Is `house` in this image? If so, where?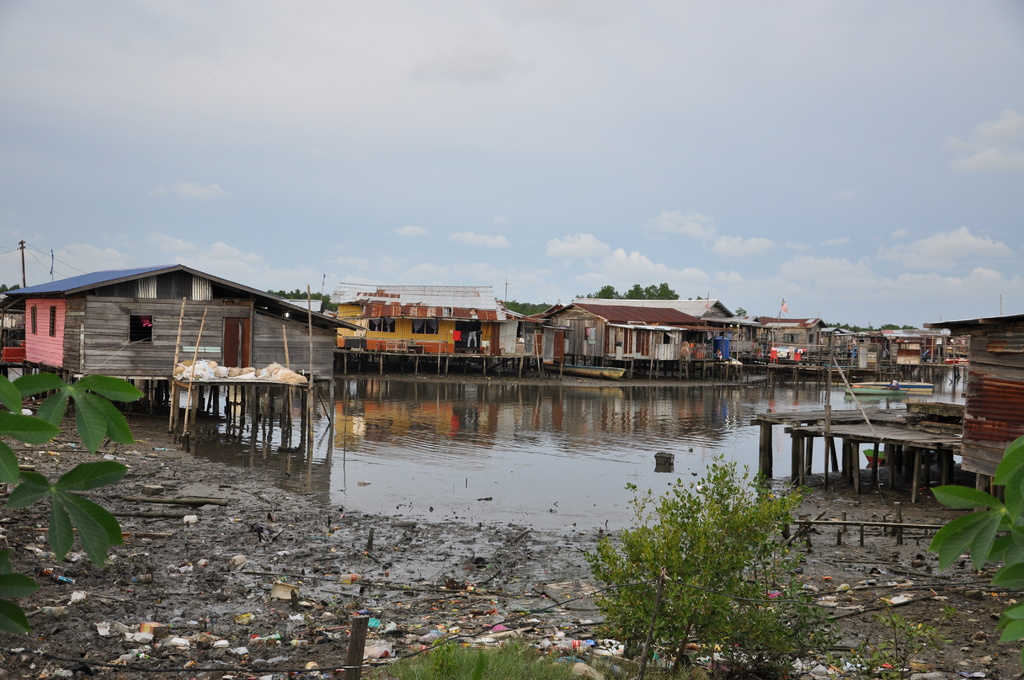
Yes, at 751/311/838/370.
